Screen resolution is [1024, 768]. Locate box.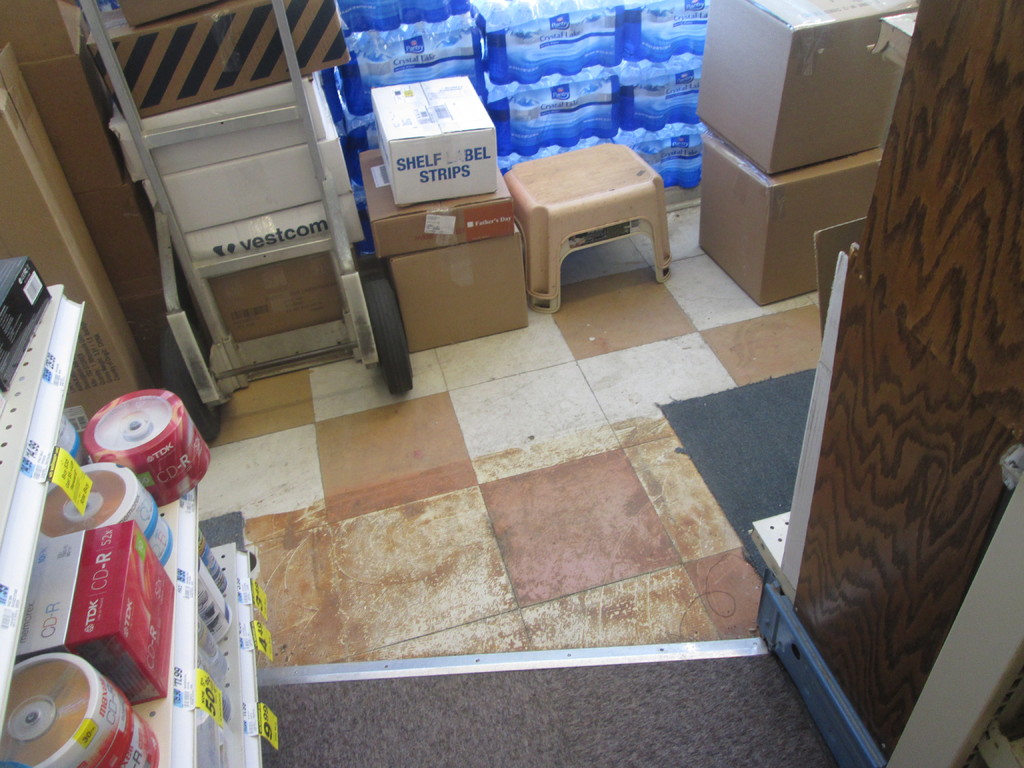
(left=96, top=6, right=356, bottom=127).
